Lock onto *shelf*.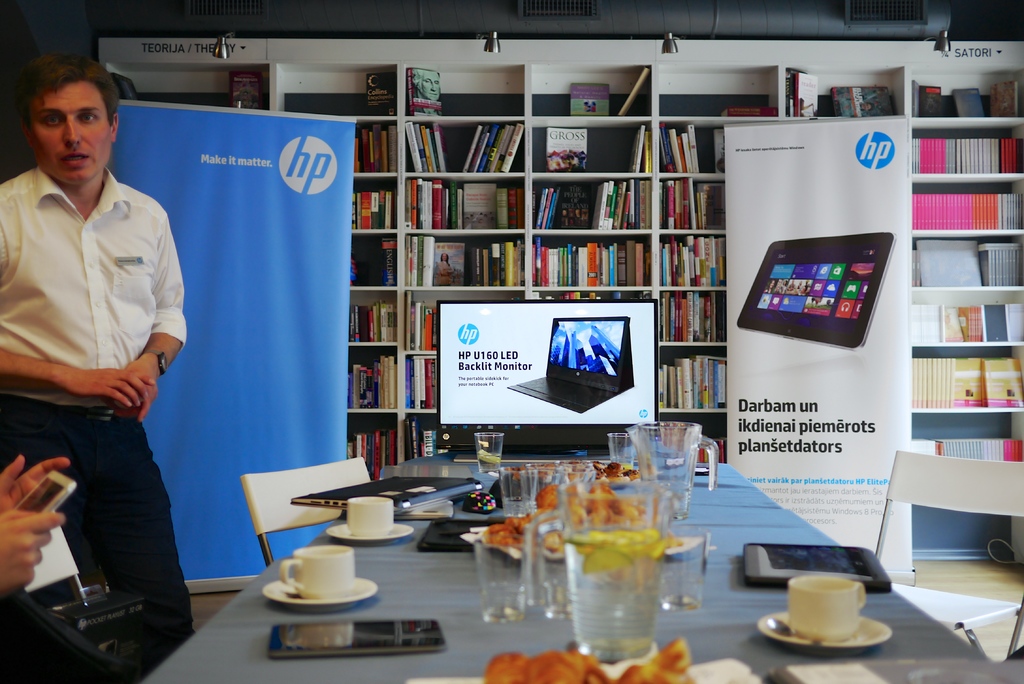
Locked: region(403, 234, 529, 290).
